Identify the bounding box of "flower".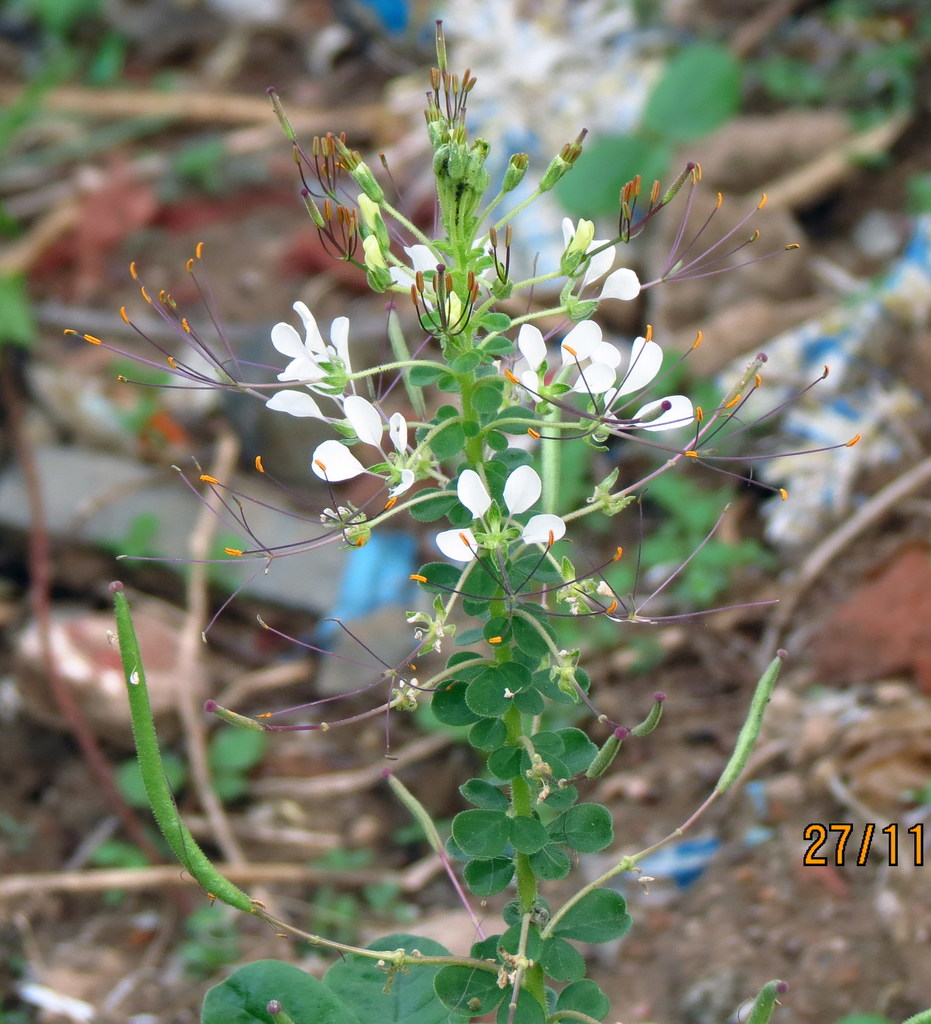
[385,467,420,500].
